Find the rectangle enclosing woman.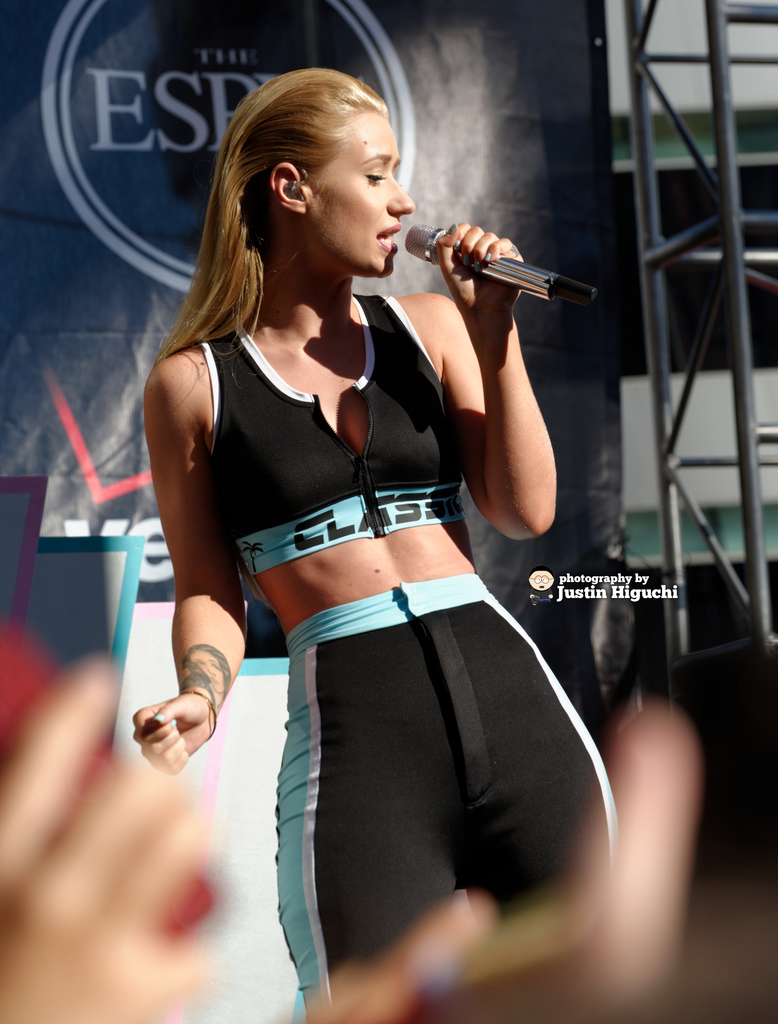
left=131, top=63, right=619, bottom=965.
